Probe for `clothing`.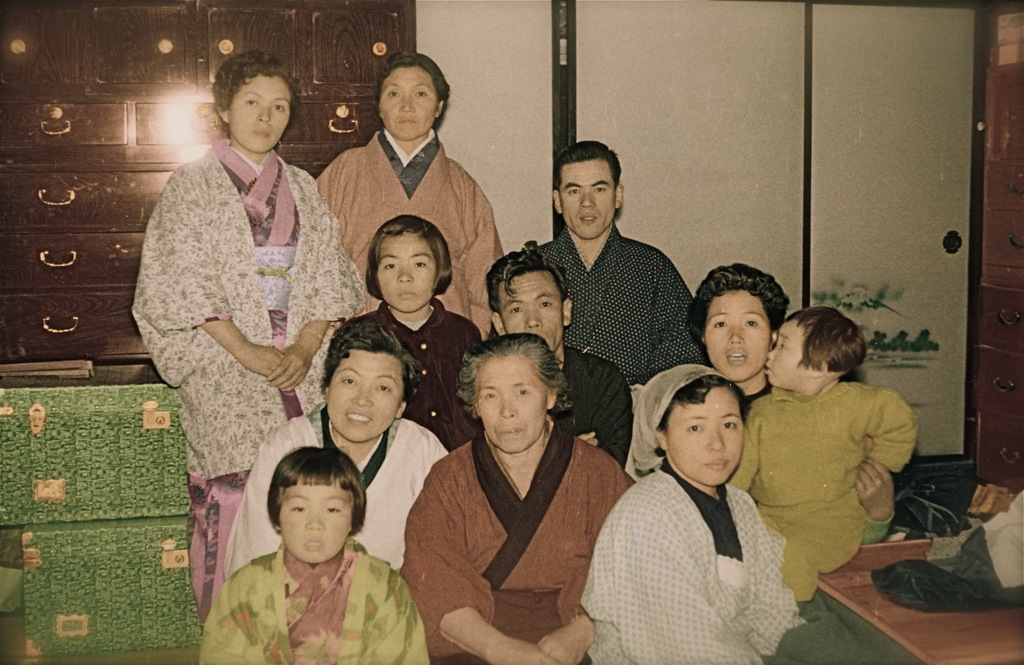
Probe result: [left=730, top=372, right=898, bottom=549].
